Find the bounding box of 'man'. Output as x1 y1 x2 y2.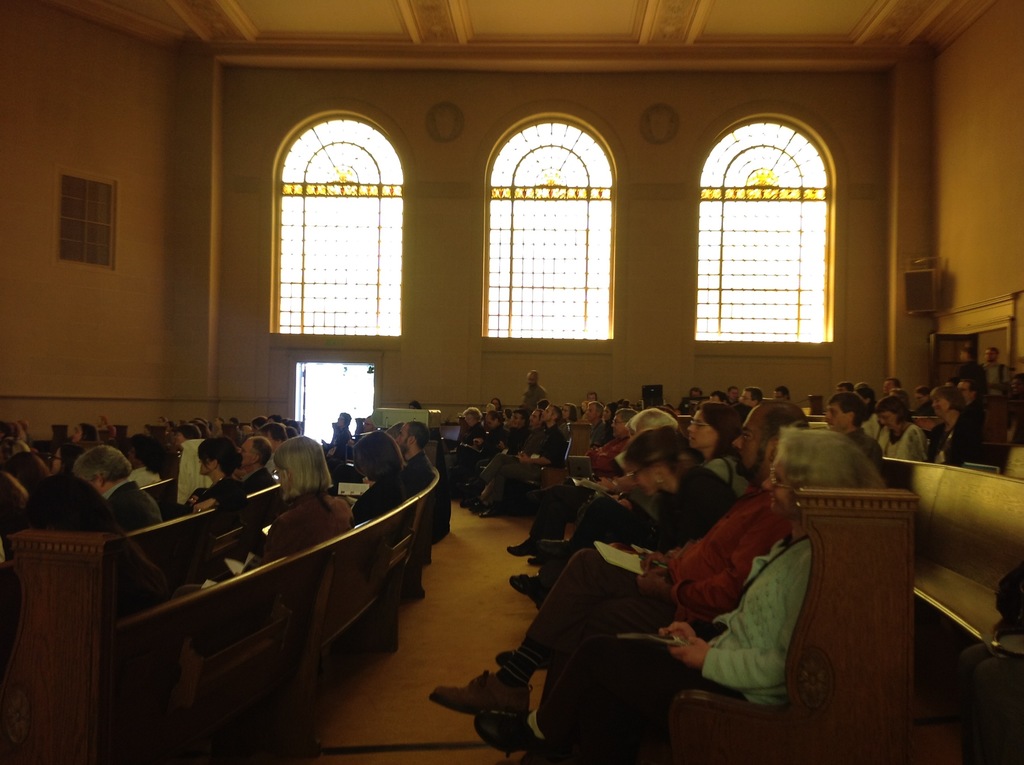
834 379 855 395.
